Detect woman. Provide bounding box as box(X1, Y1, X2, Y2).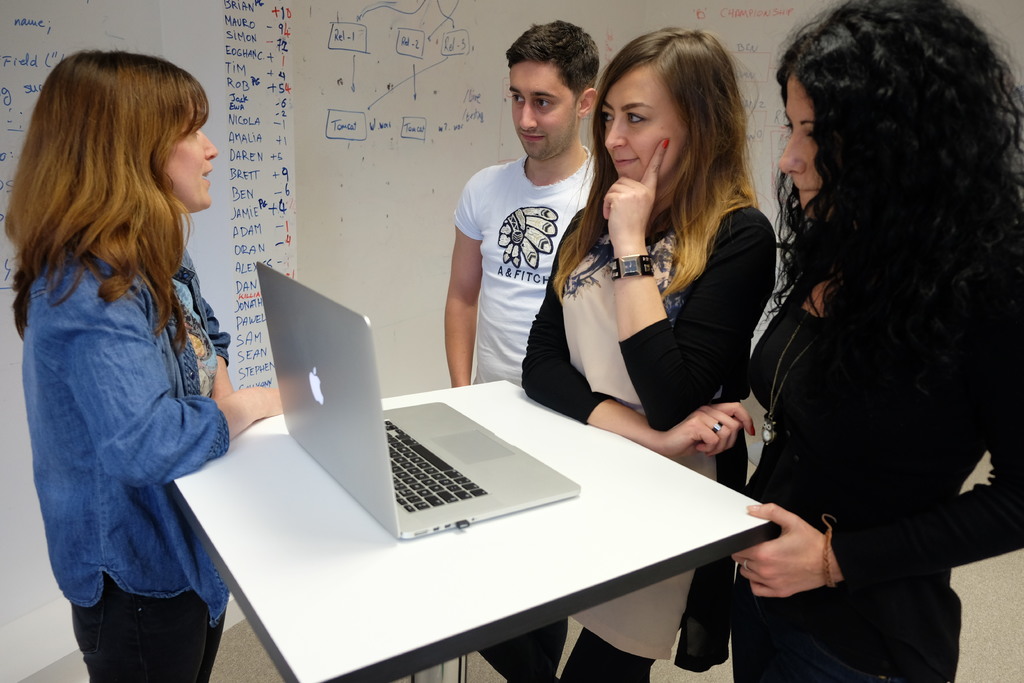
box(724, 0, 1023, 682).
